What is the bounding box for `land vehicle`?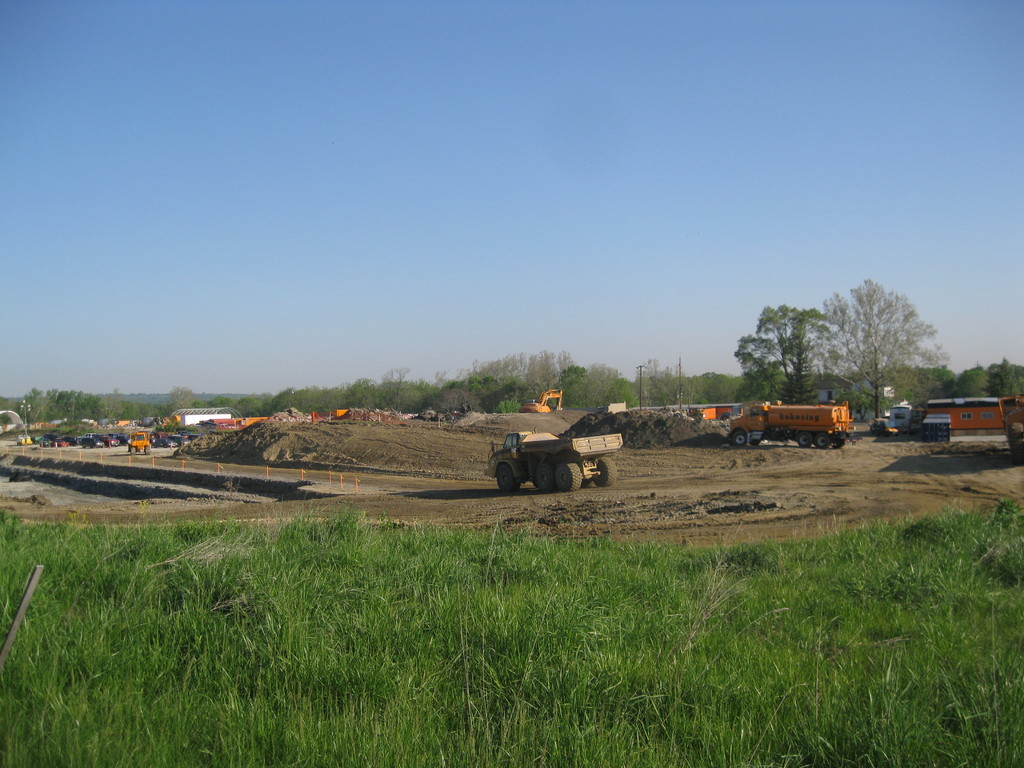
118 433 134 446.
